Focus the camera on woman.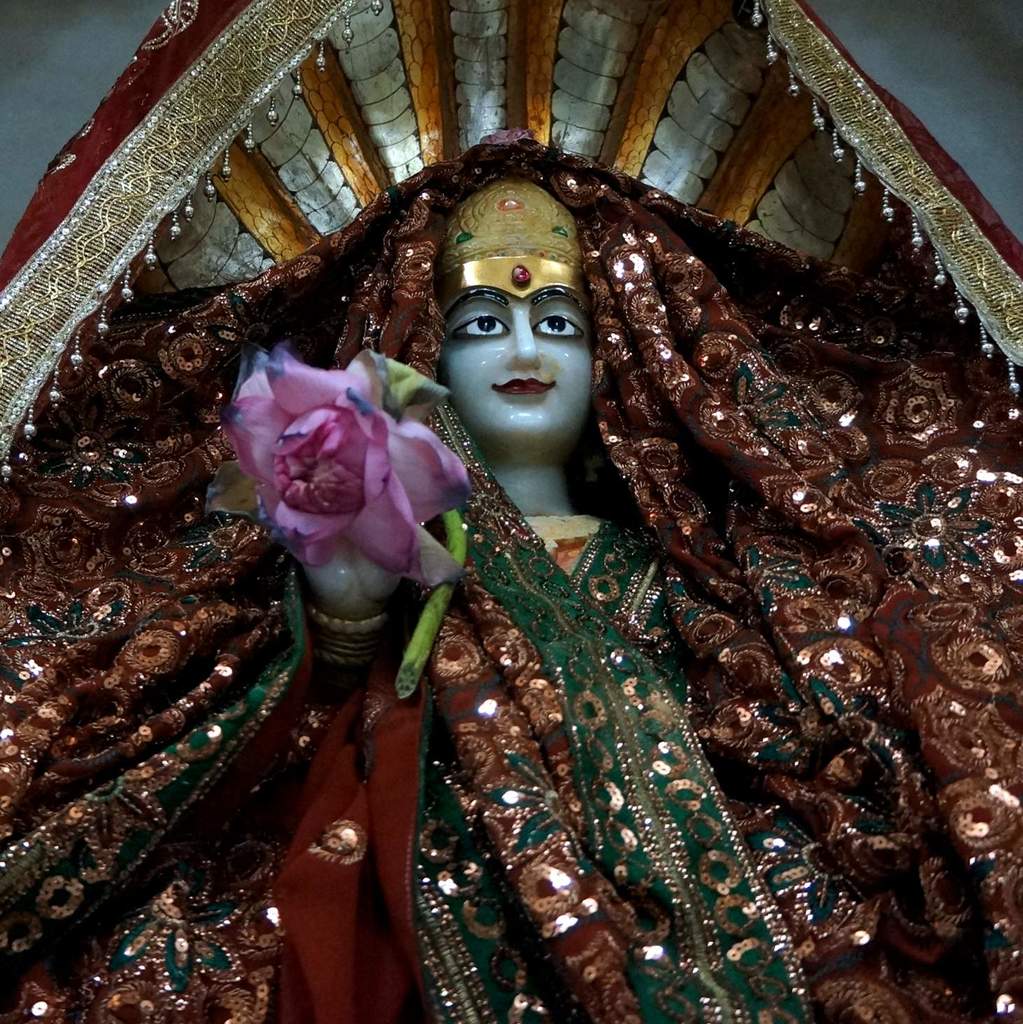
Focus region: BBox(0, 125, 1022, 1023).
